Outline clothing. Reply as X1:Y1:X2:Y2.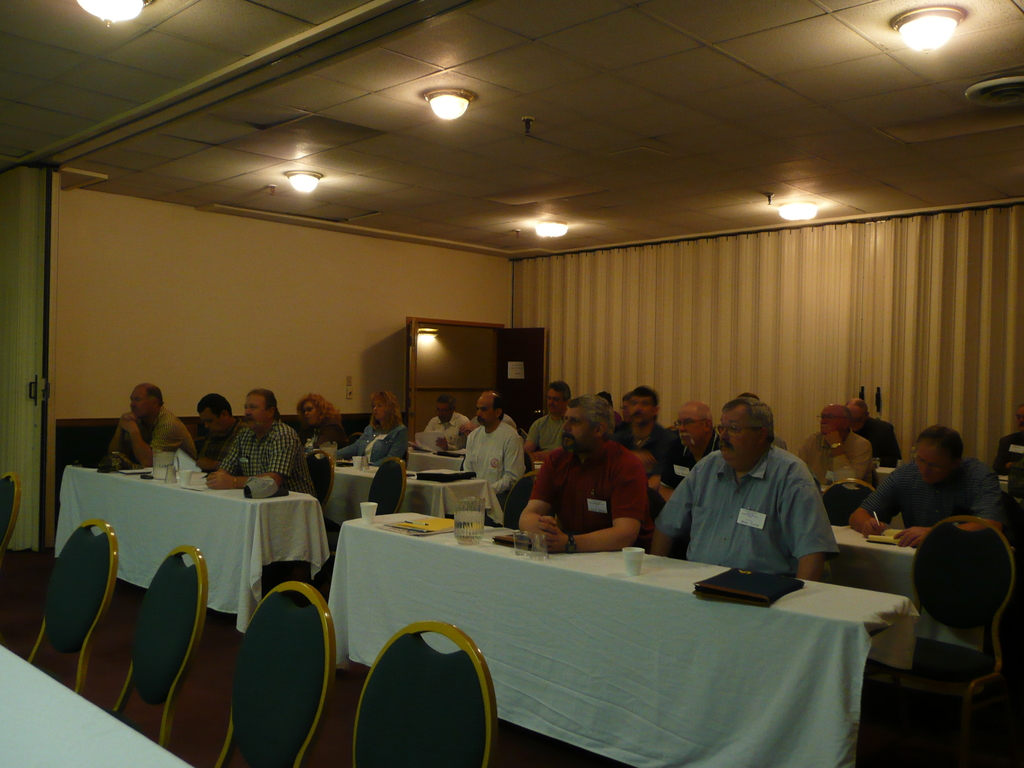
667:437:697:481.
